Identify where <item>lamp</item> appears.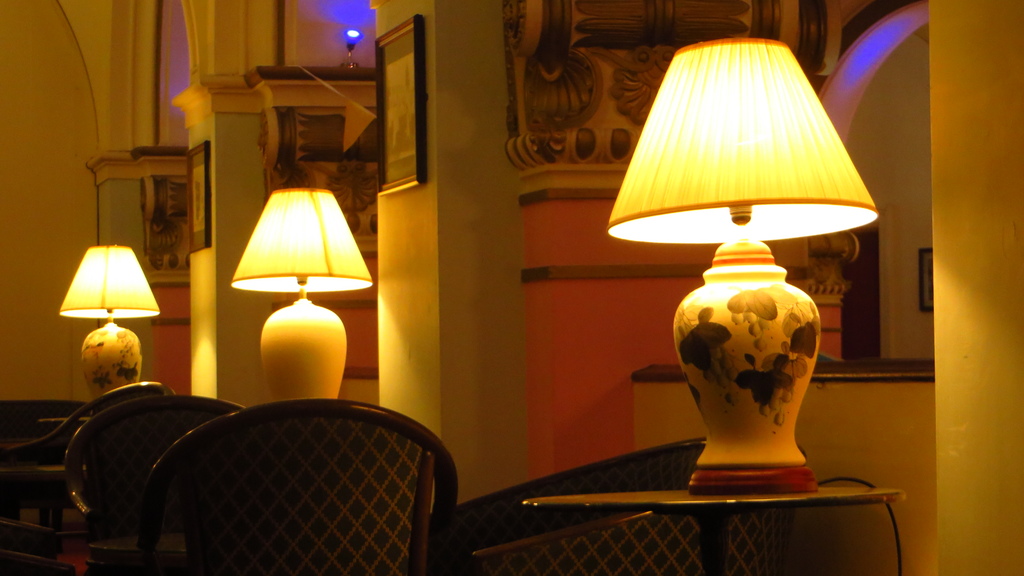
Appears at Rect(58, 243, 157, 404).
